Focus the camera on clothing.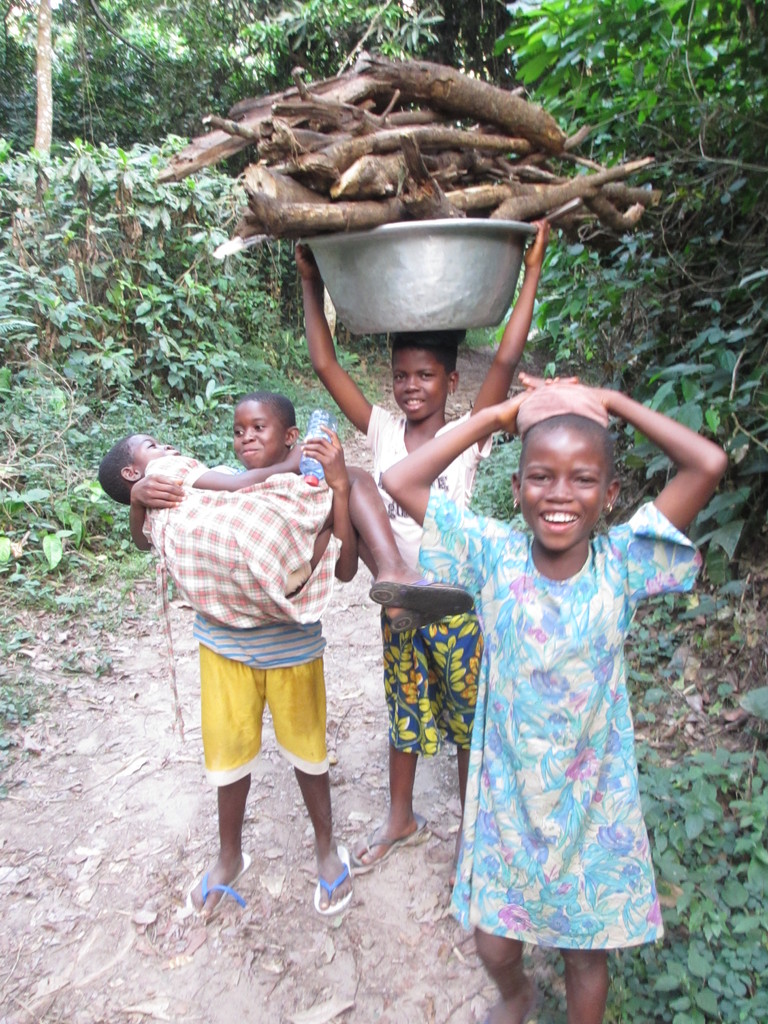
Focus region: x1=140 y1=449 x2=352 y2=623.
